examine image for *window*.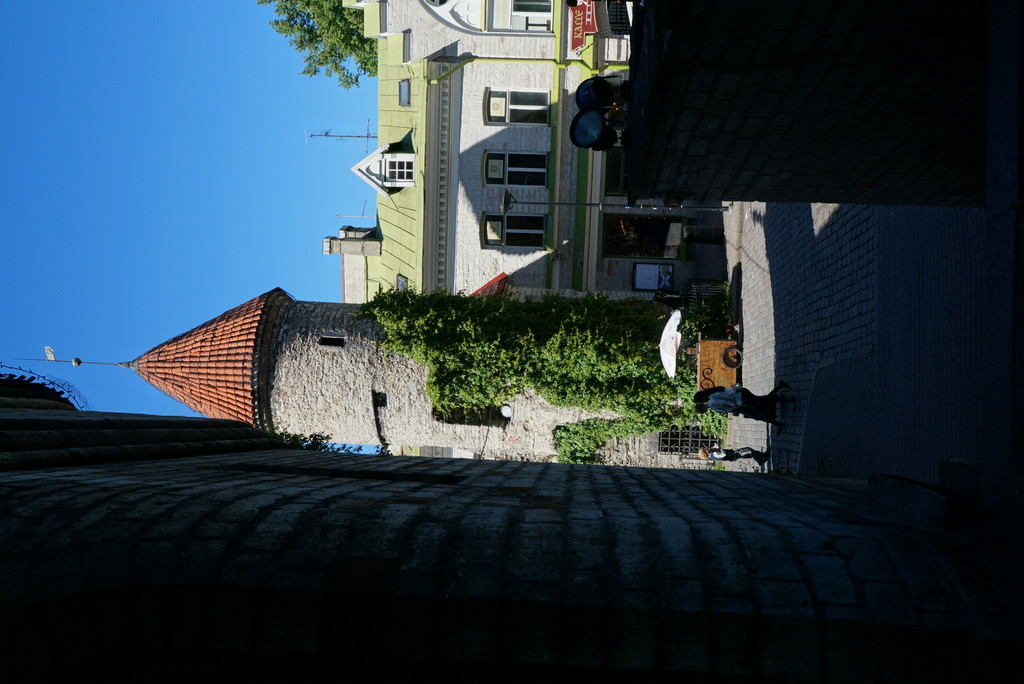
Examination result: bbox(383, 155, 412, 185).
